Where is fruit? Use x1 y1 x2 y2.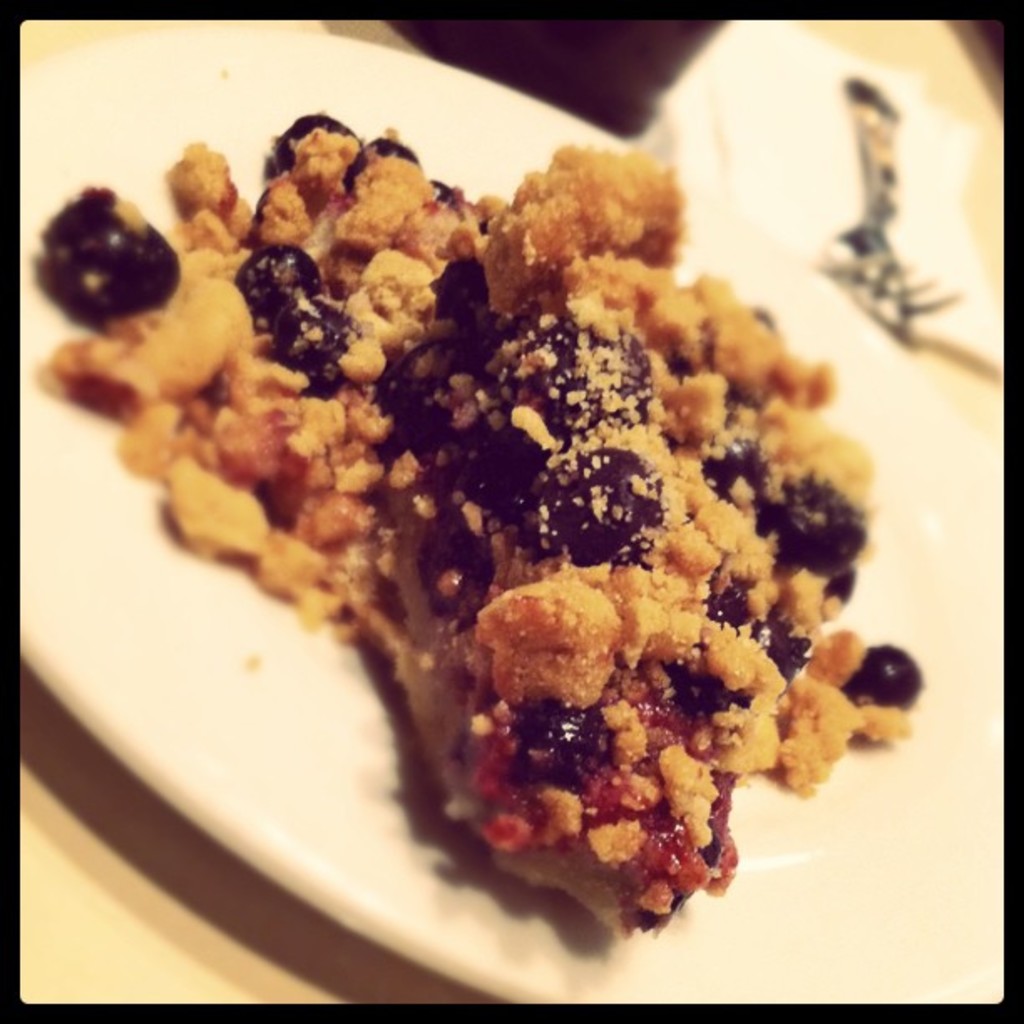
32 187 162 326.
